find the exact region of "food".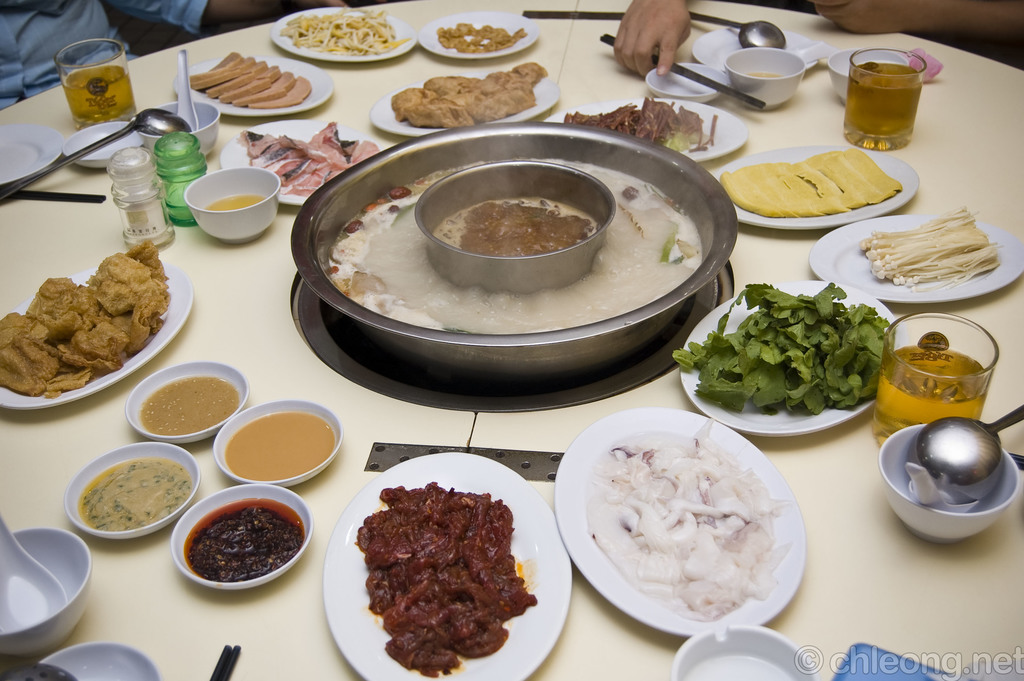
Exact region: region(558, 94, 722, 151).
